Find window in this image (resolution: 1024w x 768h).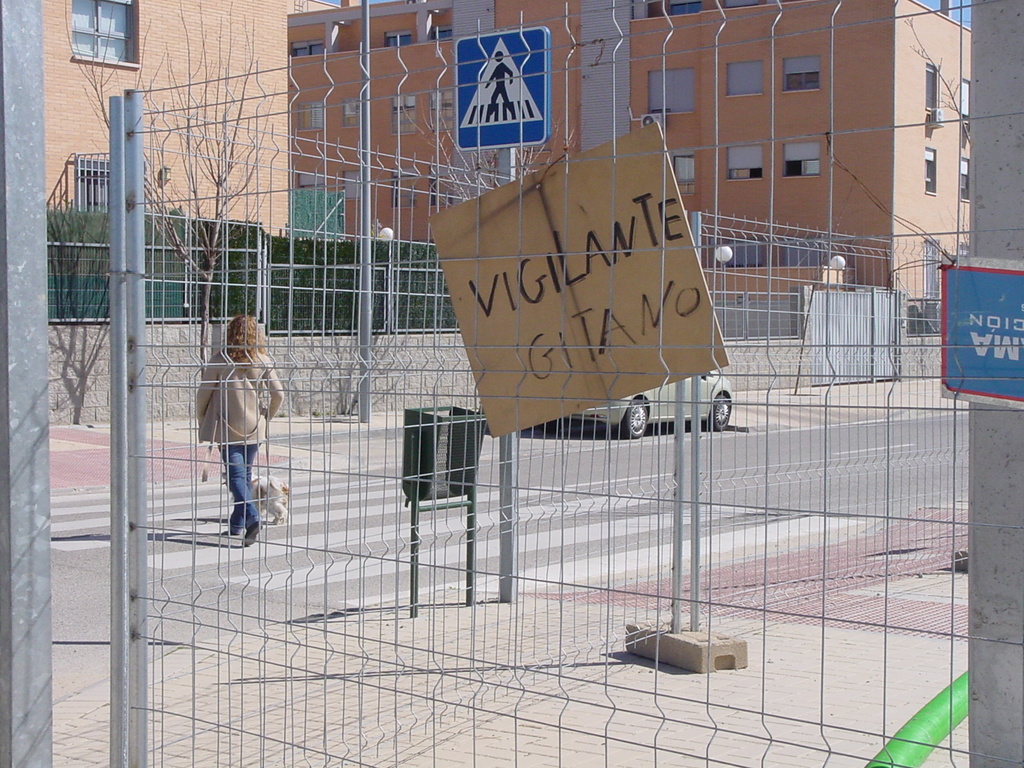
bbox(284, 39, 324, 54).
